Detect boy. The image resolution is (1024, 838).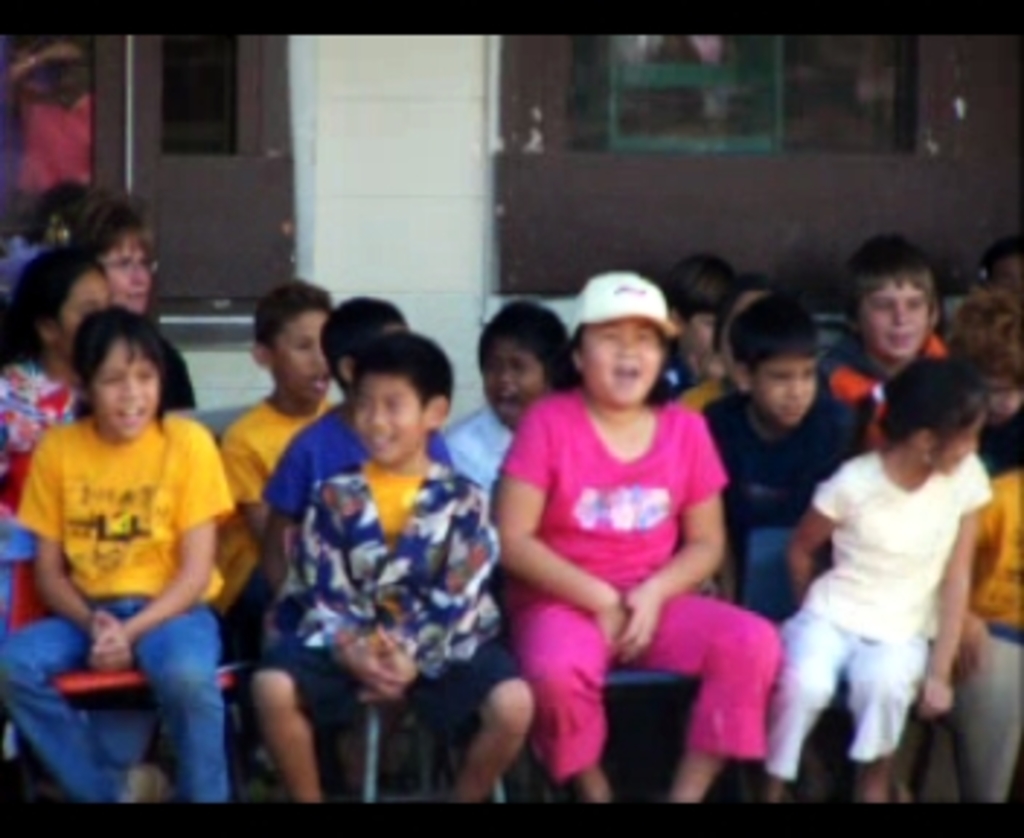
<region>253, 326, 535, 806</region>.
